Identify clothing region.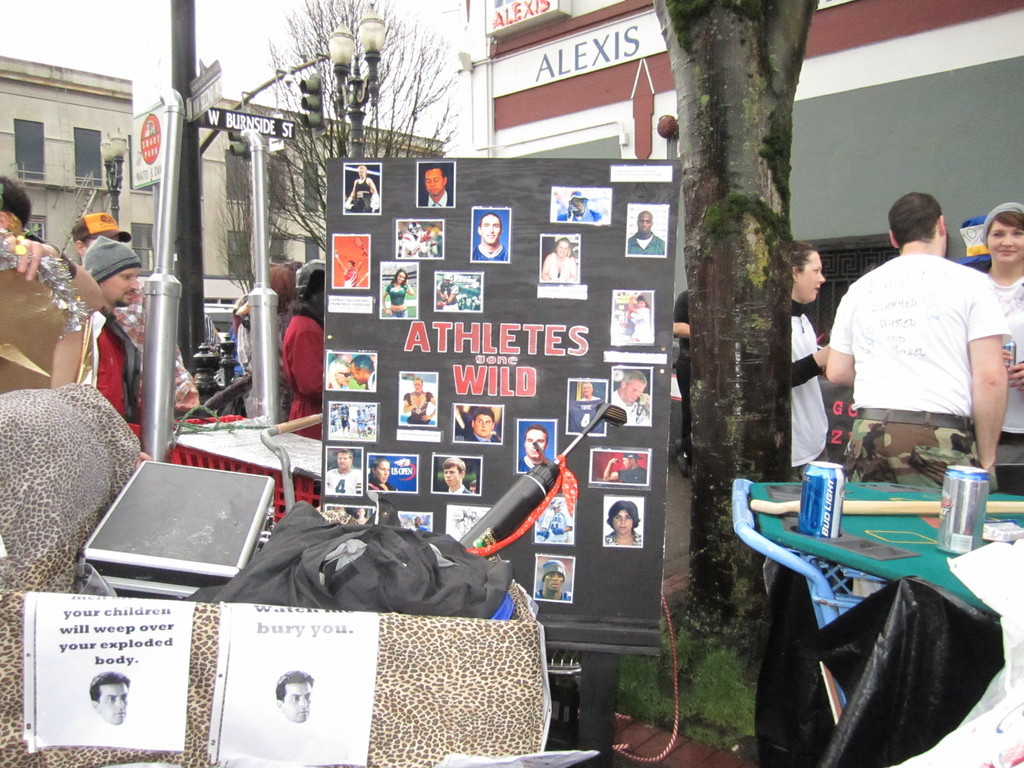
Region: x1=438 y1=282 x2=459 y2=310.
